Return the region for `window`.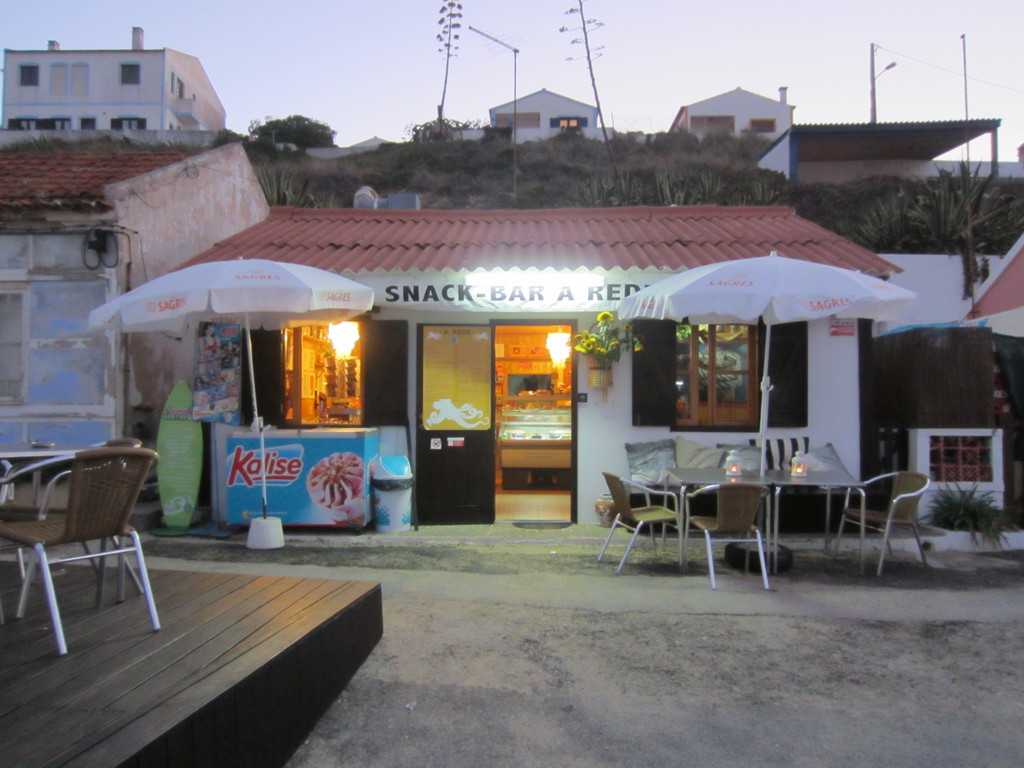
detection(107, 115, 143, 129).
